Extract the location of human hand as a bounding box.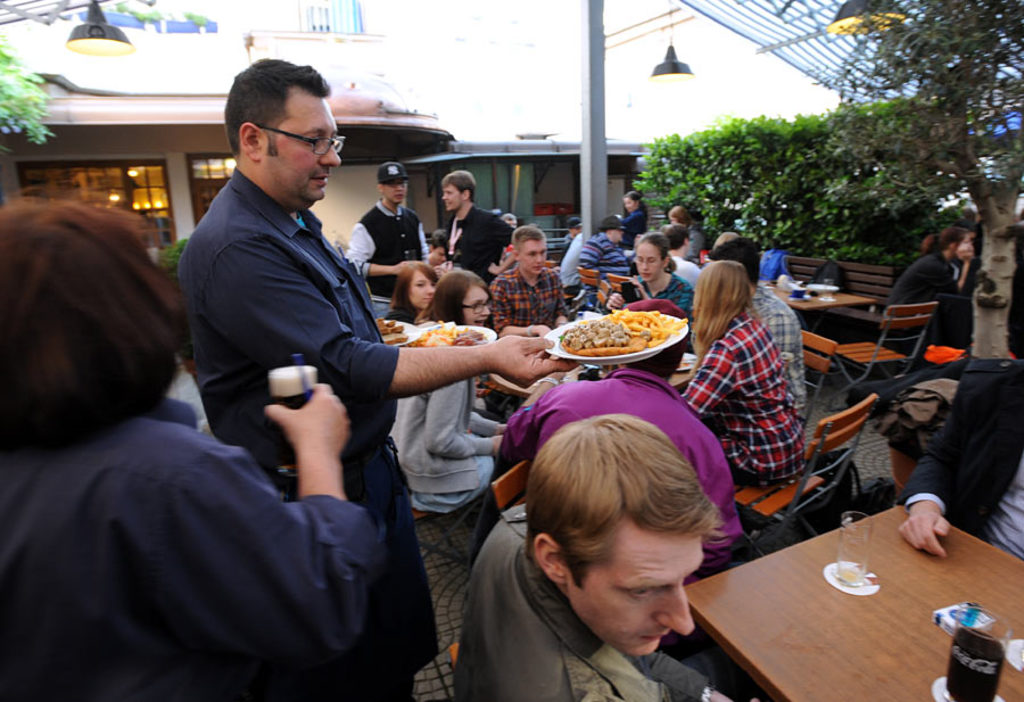
{"left": 457, "top": 330, "right": 570, "bottom": 395}.
